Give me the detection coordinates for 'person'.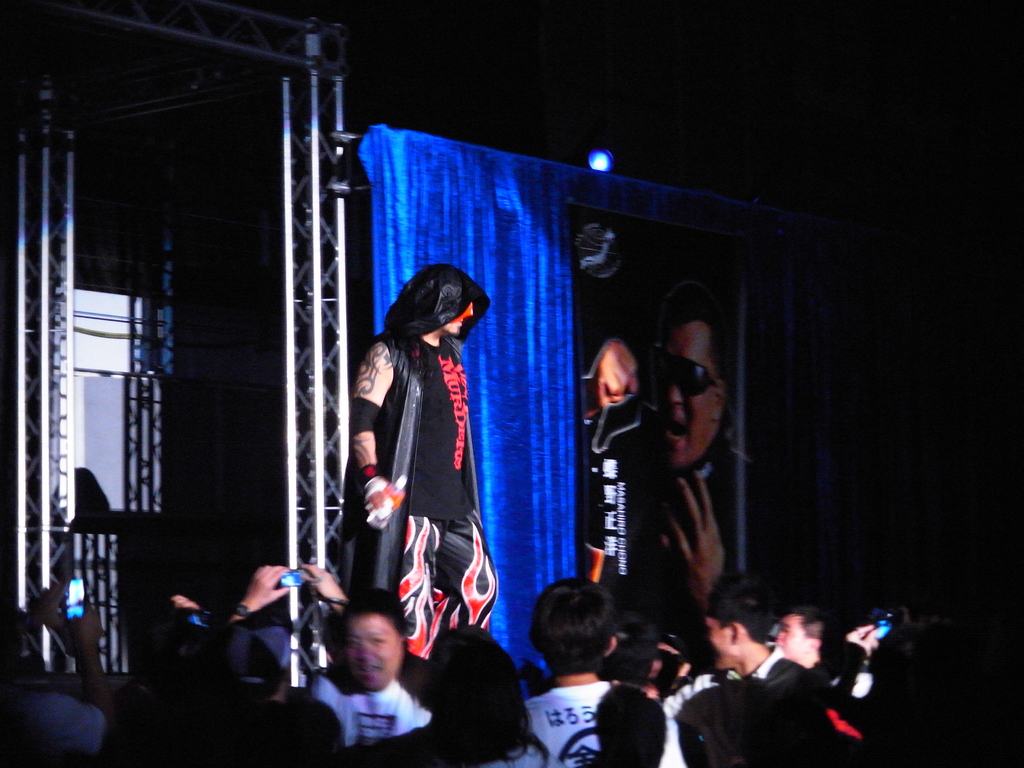
Rect(579, 278, 730, 642).
